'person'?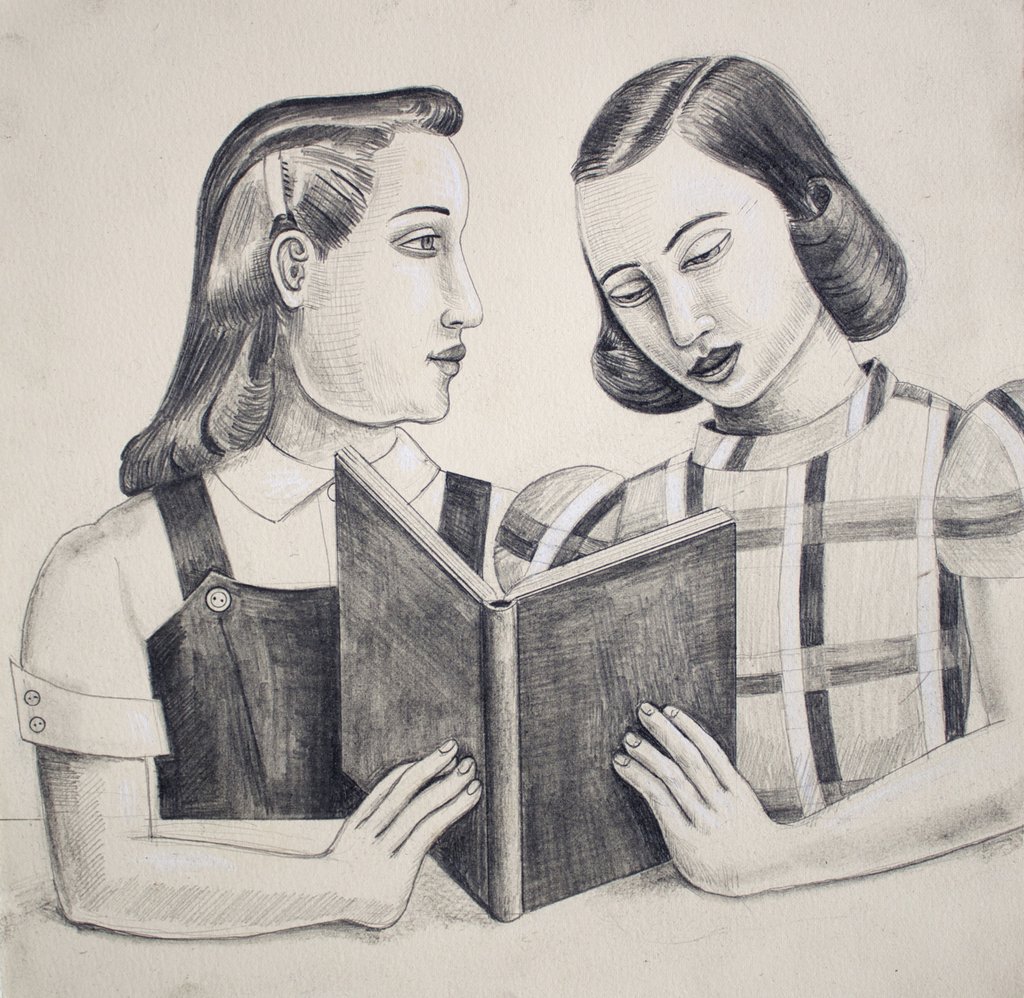
(left=15, top=91, right=531, bottom=924)
